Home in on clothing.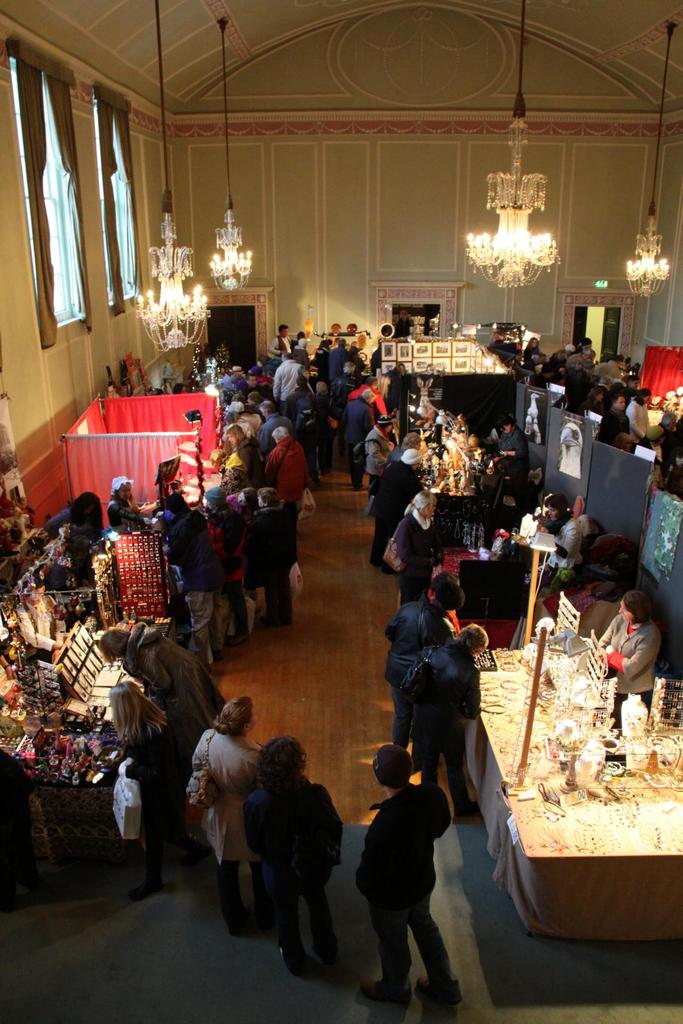
Homed in at bbox=(245, 779, 344, 954).
